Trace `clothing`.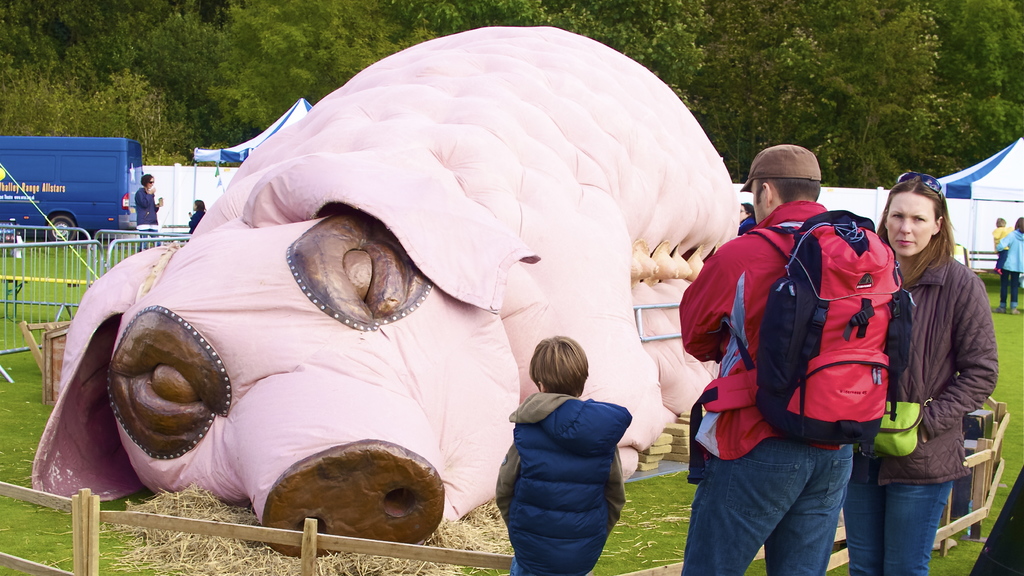
Traced to rect(738, 215, 756, 236).
